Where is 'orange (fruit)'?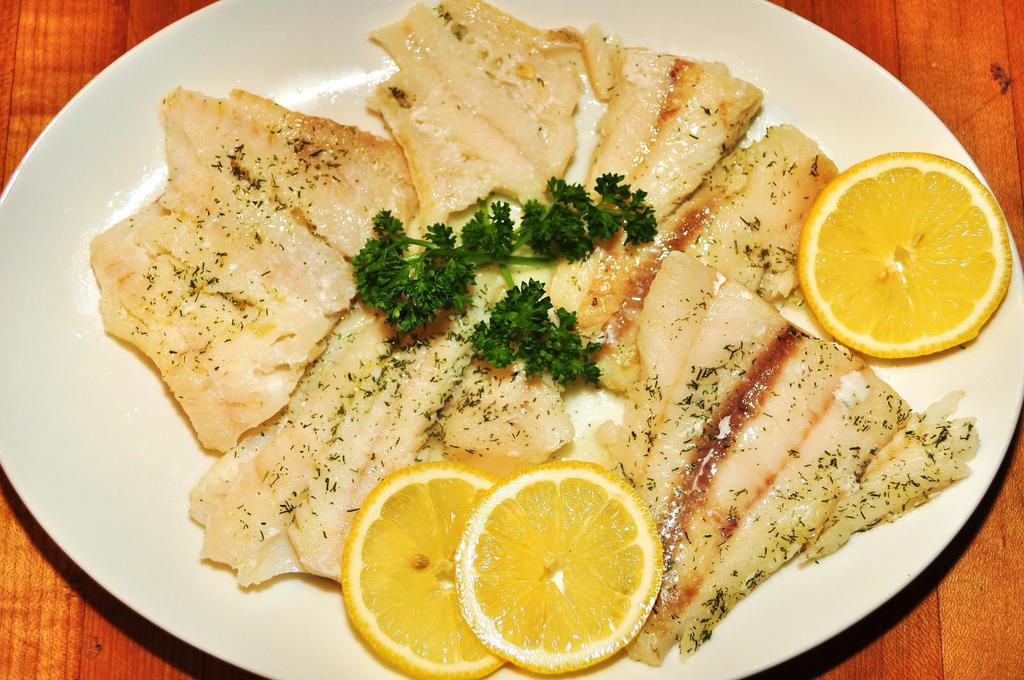
(left=460, top=459, right=665, bottom=679).
